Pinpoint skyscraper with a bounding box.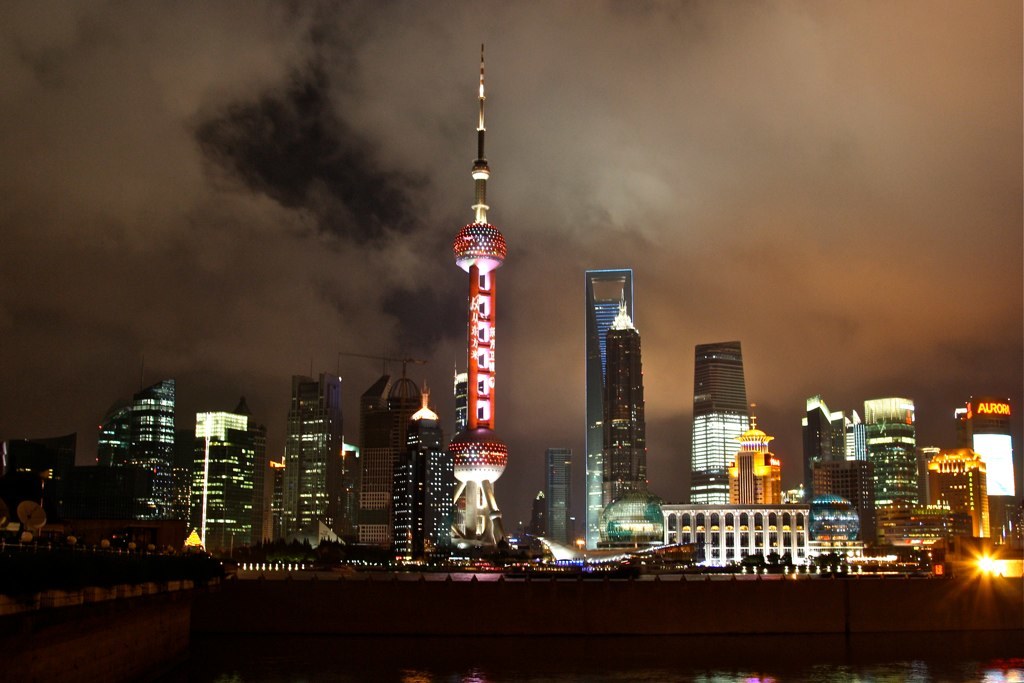
798,399,878,548.
